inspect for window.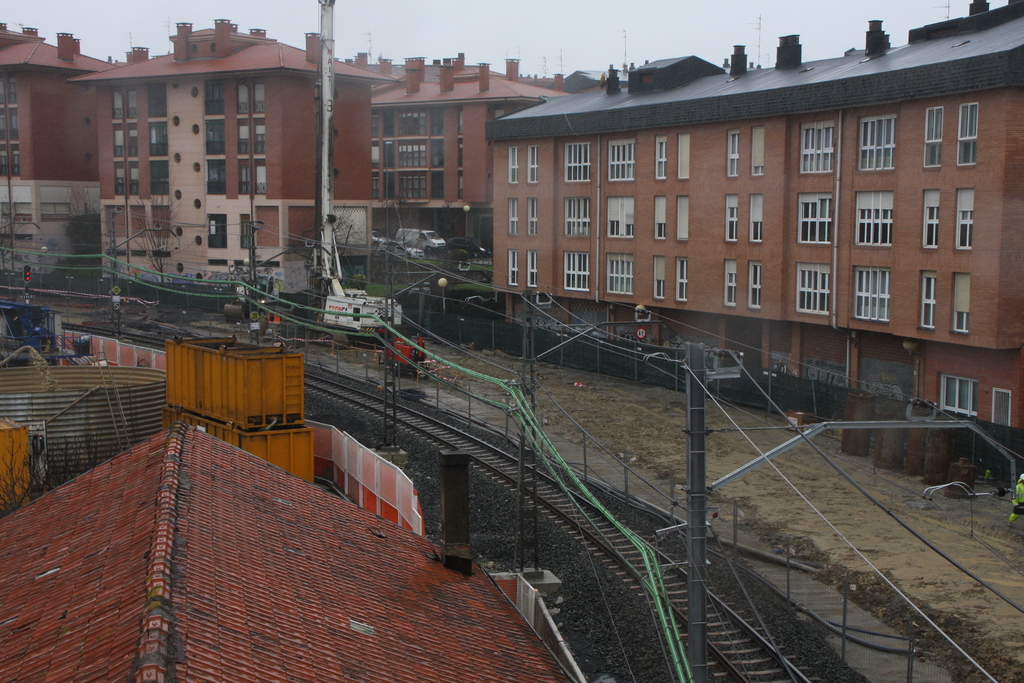
Inspection: bbox=(611, 144, 630, 183).
